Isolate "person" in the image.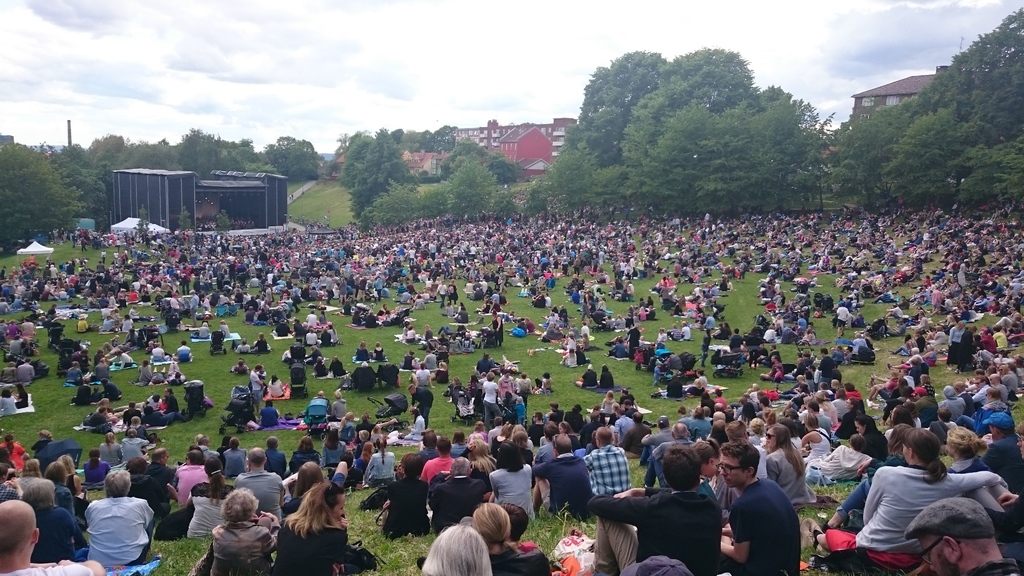
Isolated region: 600,412,614,424.
